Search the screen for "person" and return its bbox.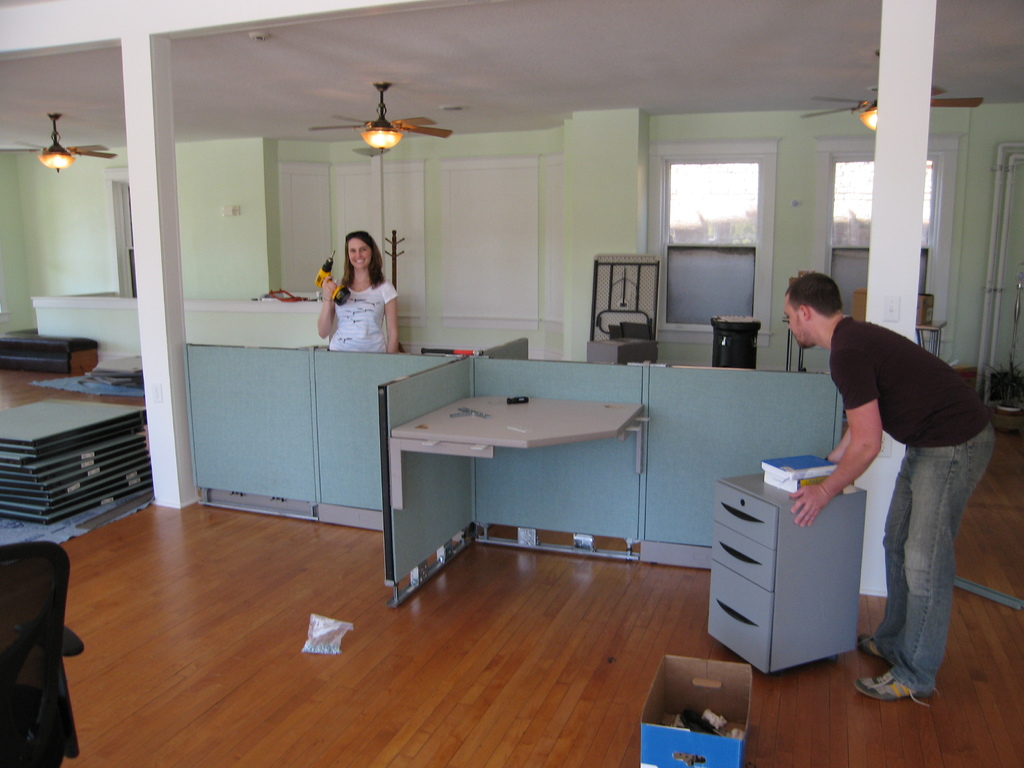
Found: locate(787, 271, 998, 703).
